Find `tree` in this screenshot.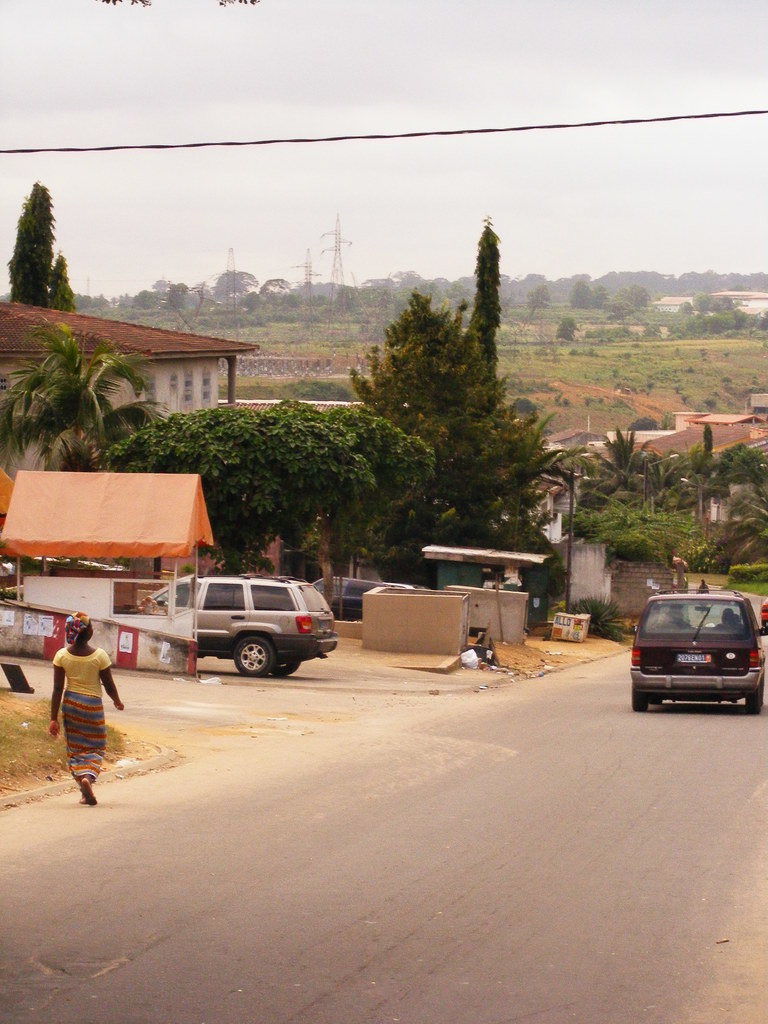
The bounding box for `tree` is 574:492:723:564.
